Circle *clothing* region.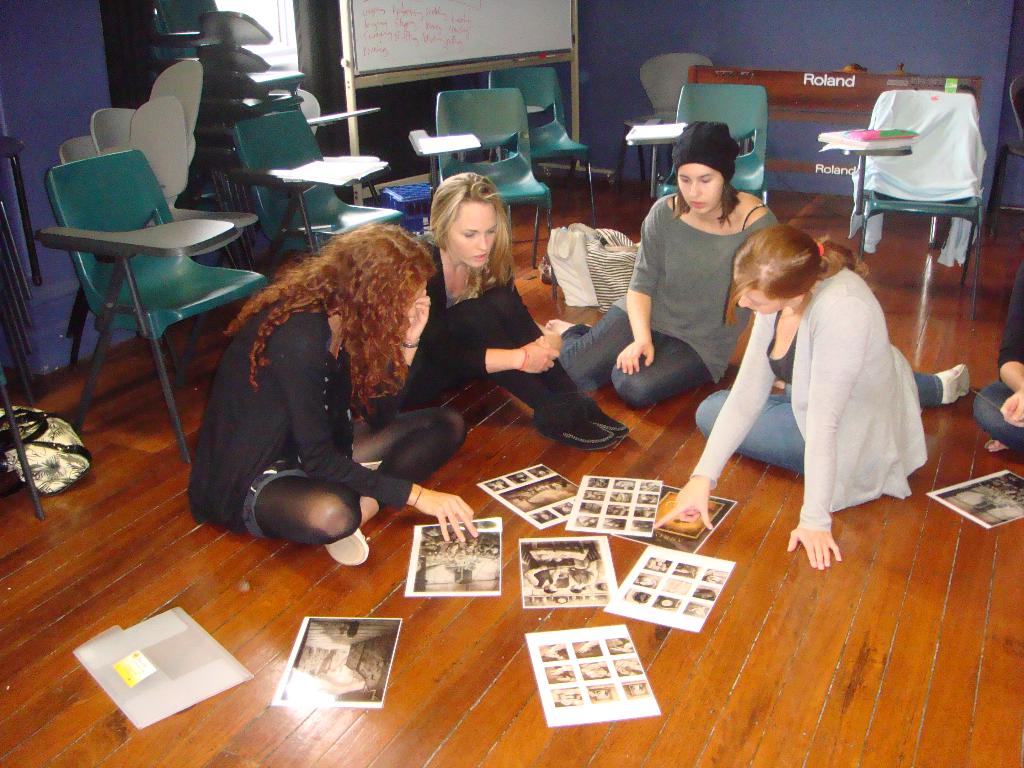
Region: <region>186, 298, 467, 542</region>.
